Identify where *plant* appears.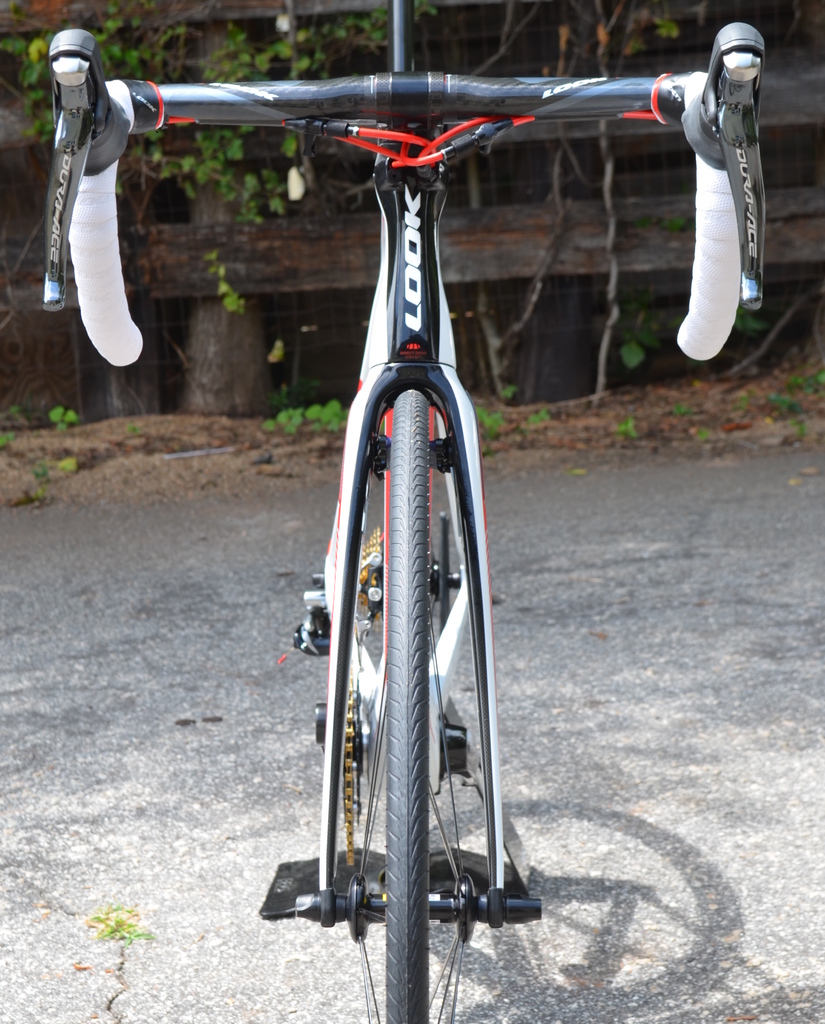
Appears at <region>11, 0, 445, 308</region>.
